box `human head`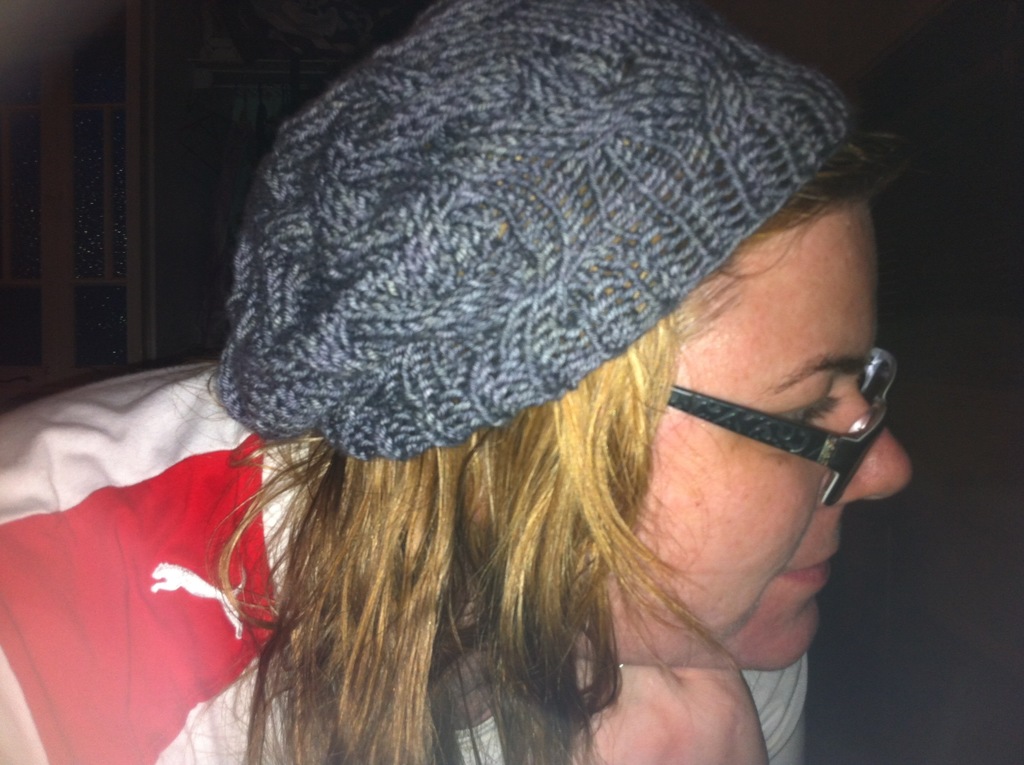
<region>130, 30, 1009, 748</region>
